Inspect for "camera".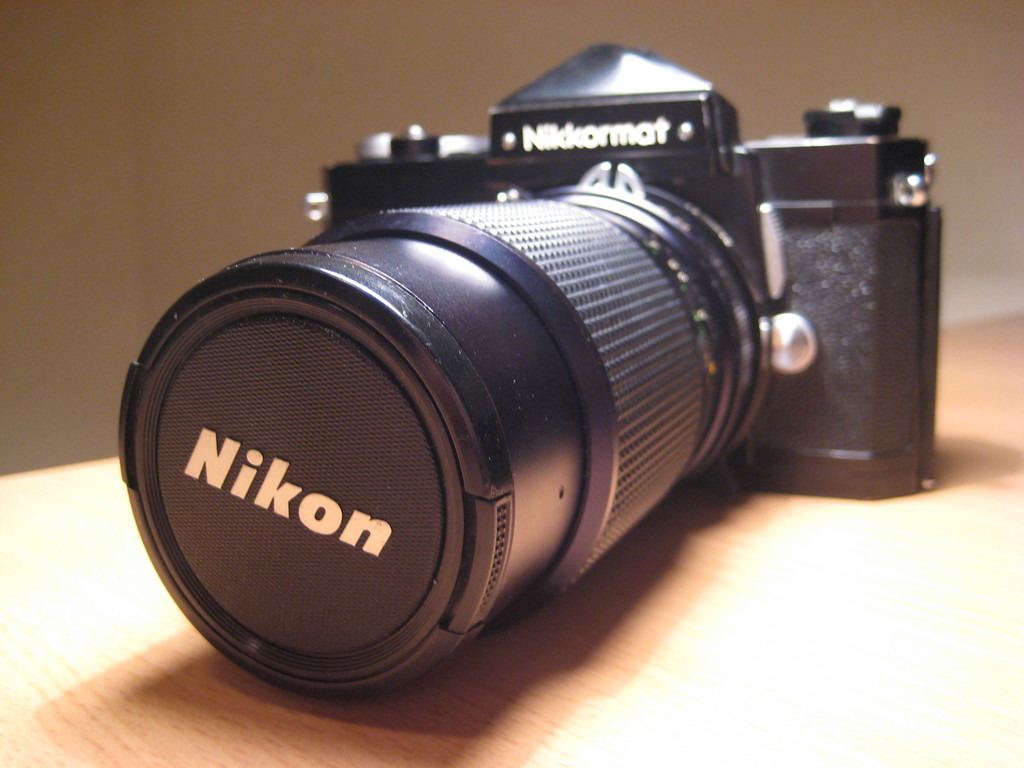
Inspection: 122 35 948 730.
